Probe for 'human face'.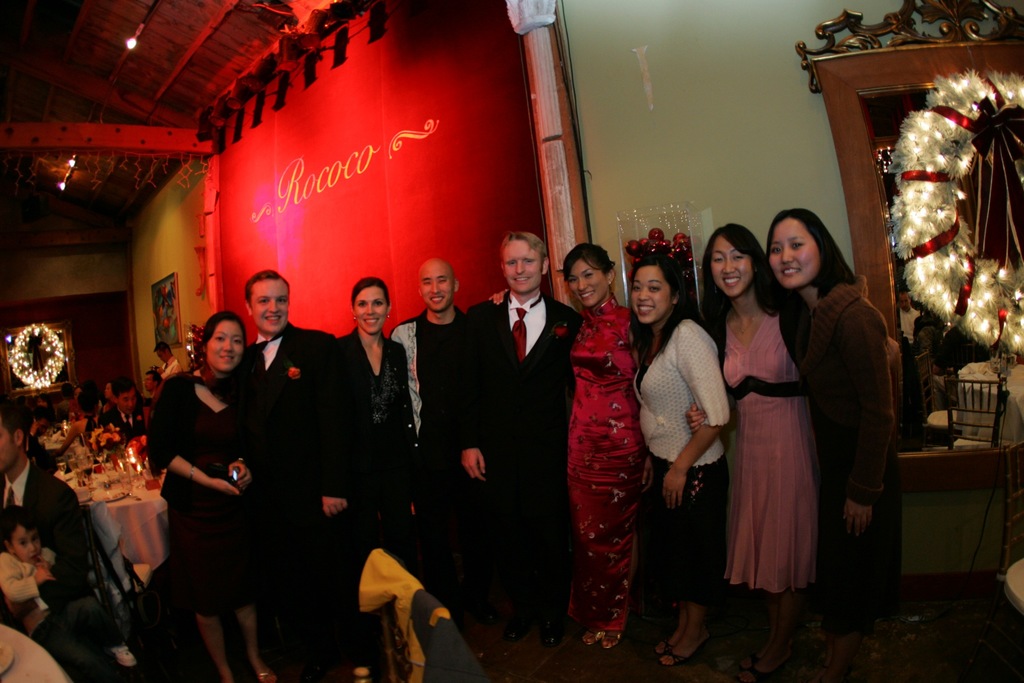
Probe result: locate(11, 523, 37, 561).
